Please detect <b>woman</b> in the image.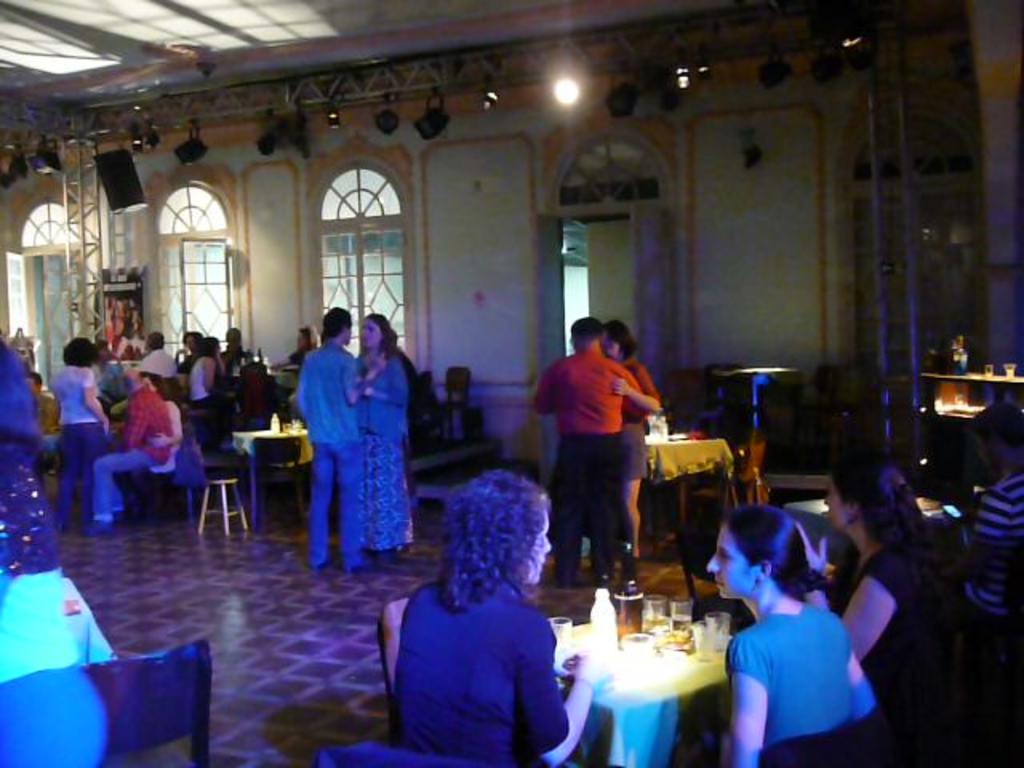
362 454 576 767.
